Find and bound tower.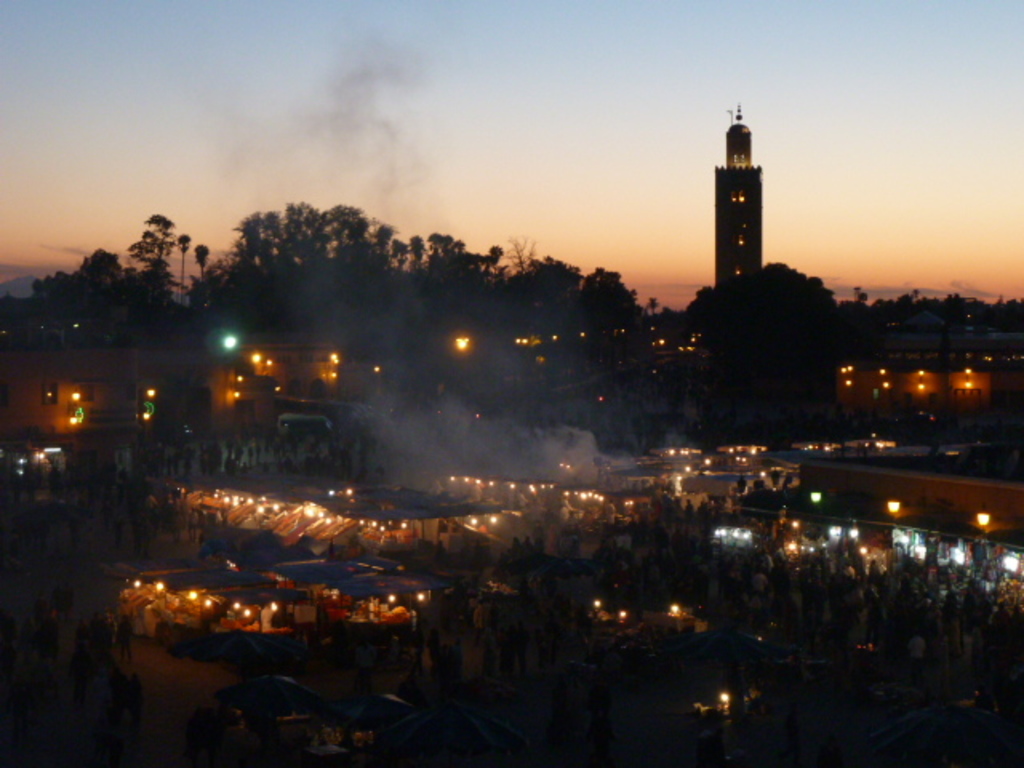
Bound: (left=696, top=126, right=787, bottom=266).
